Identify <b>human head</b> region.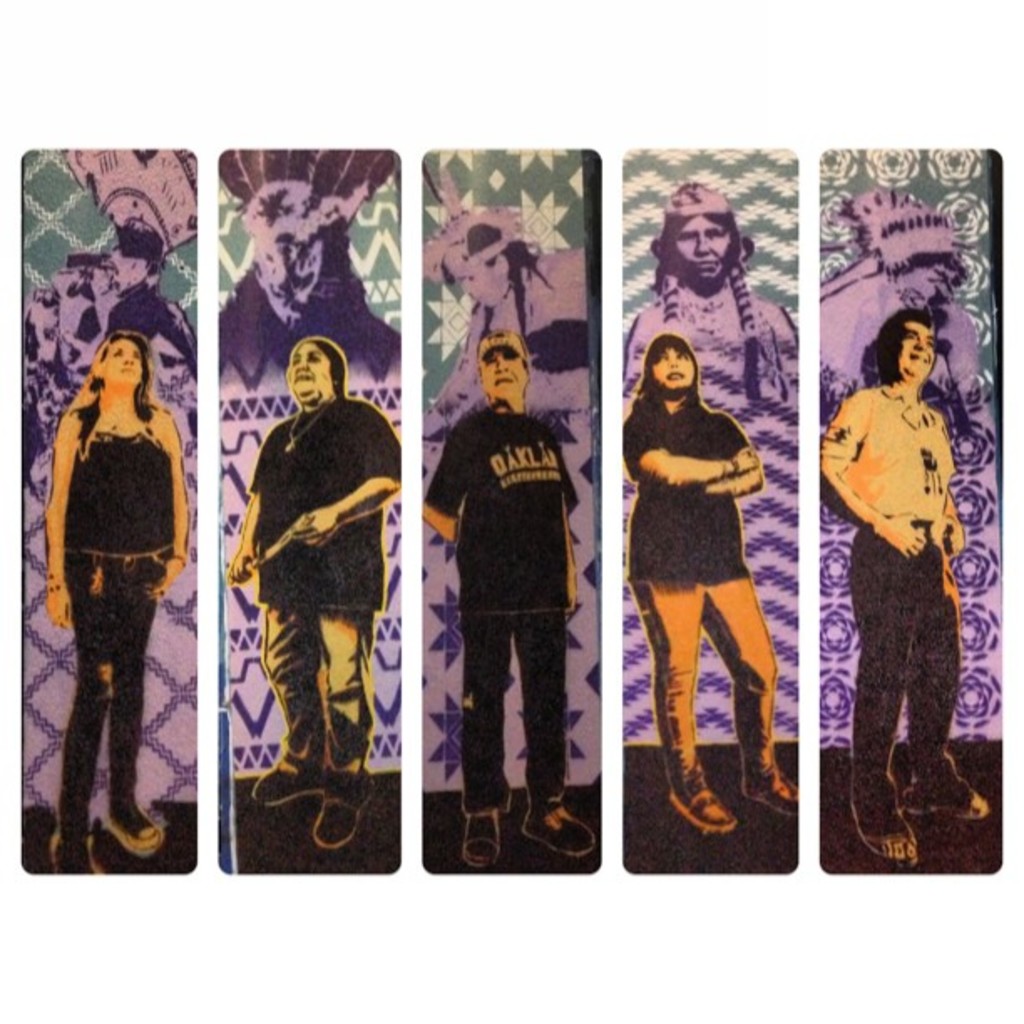
Region: box(249, 228, 338, 330).
